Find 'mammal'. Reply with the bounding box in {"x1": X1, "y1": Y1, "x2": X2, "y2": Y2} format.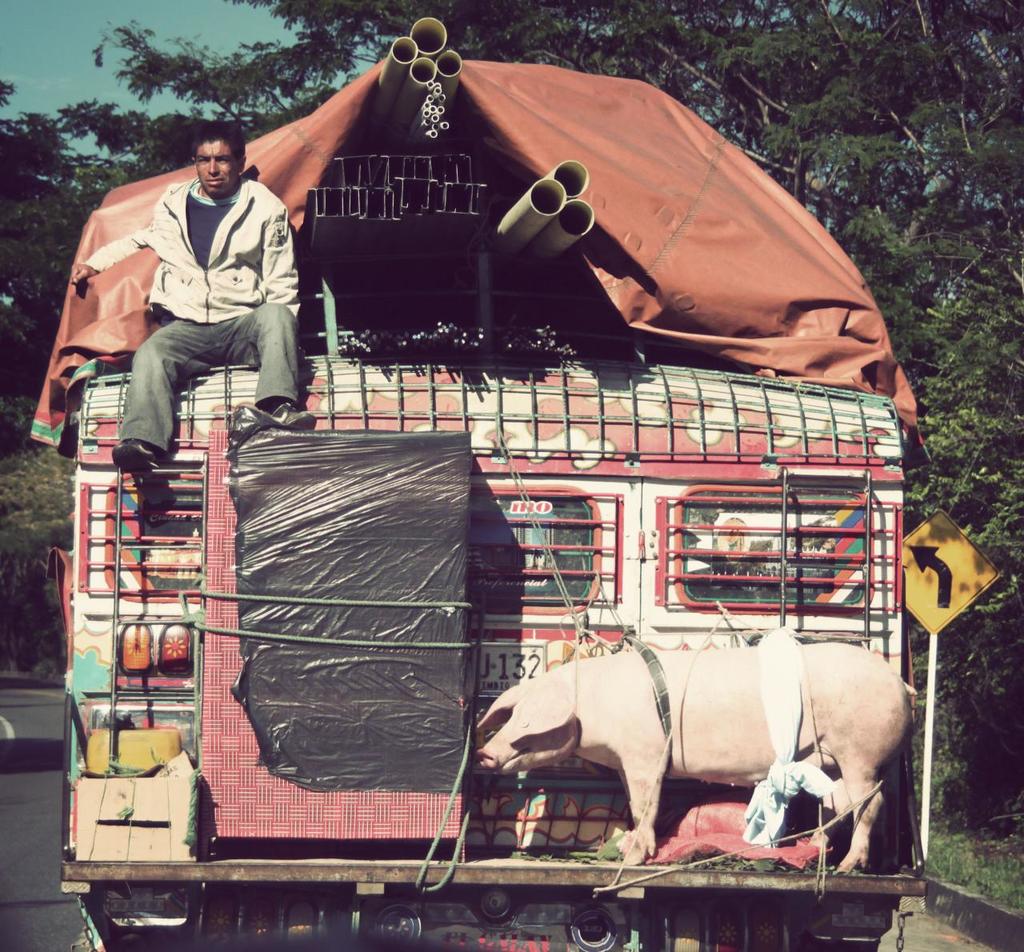
{"x1": 475, "y1": 636, "x2": 923, "y2": 869}.
